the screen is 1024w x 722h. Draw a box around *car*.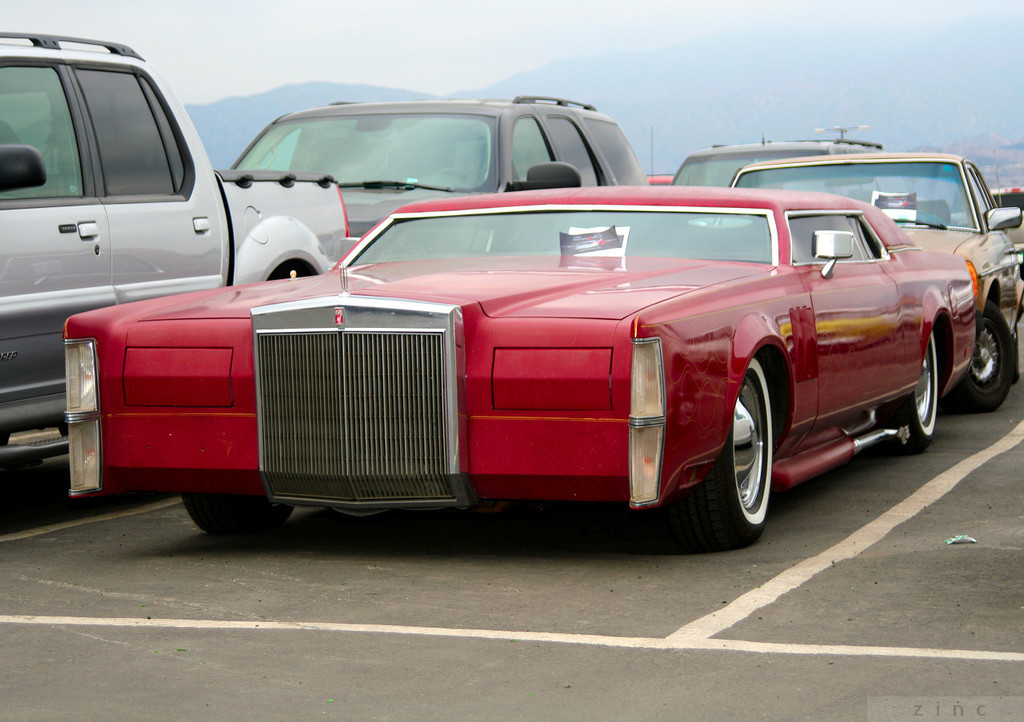
(674,141,879,193).
